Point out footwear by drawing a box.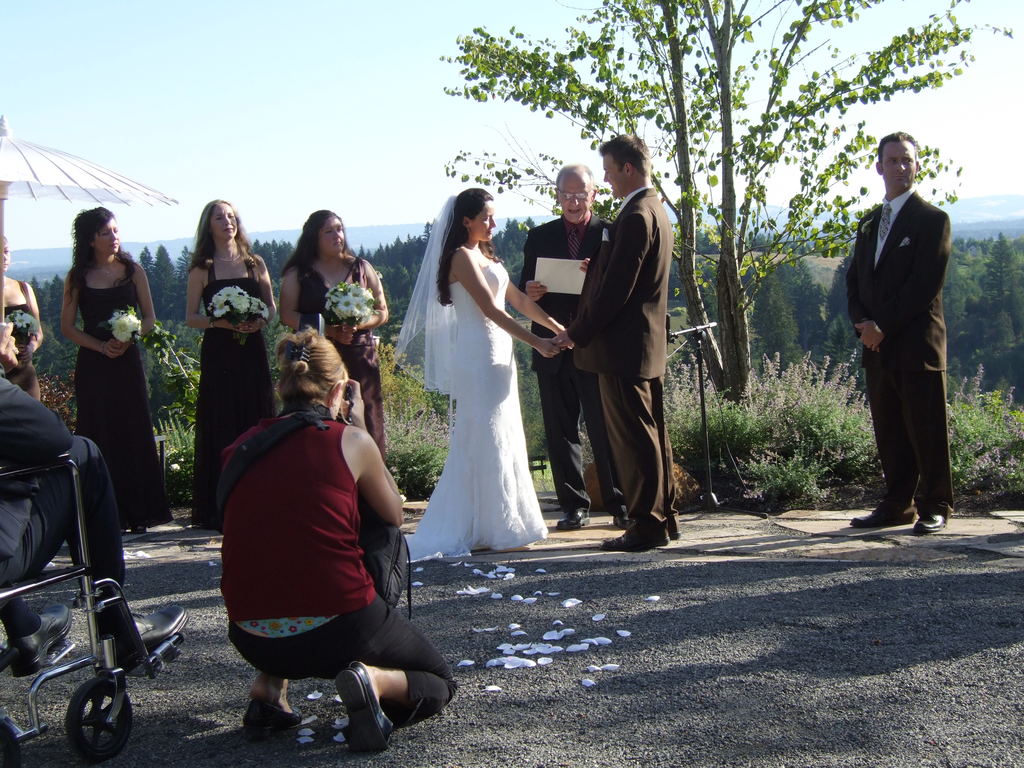
l=245, t=700, r=305, b=738.
